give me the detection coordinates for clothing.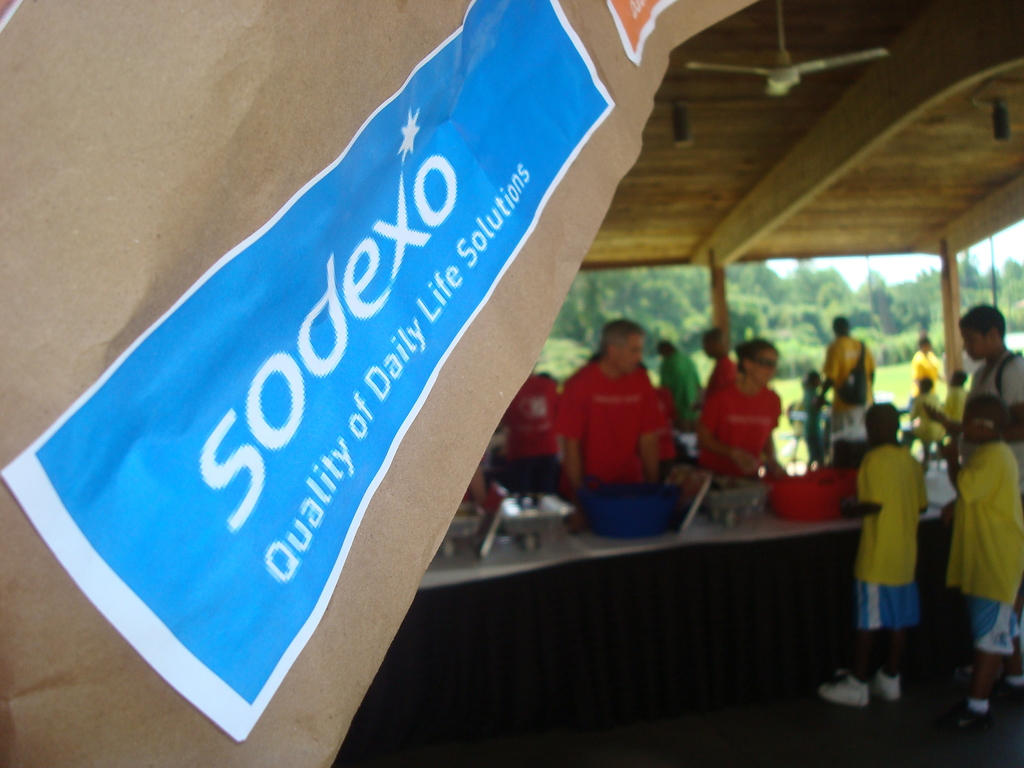
698, 380, 784, 480.
